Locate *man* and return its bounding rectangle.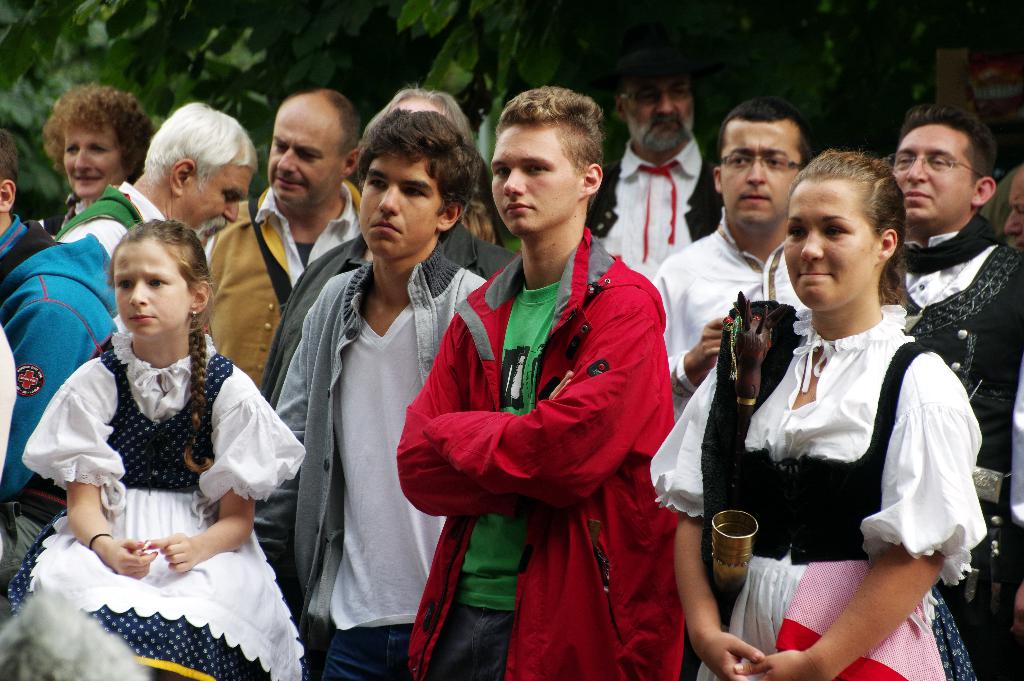
(890, 104, 1023, 680).
